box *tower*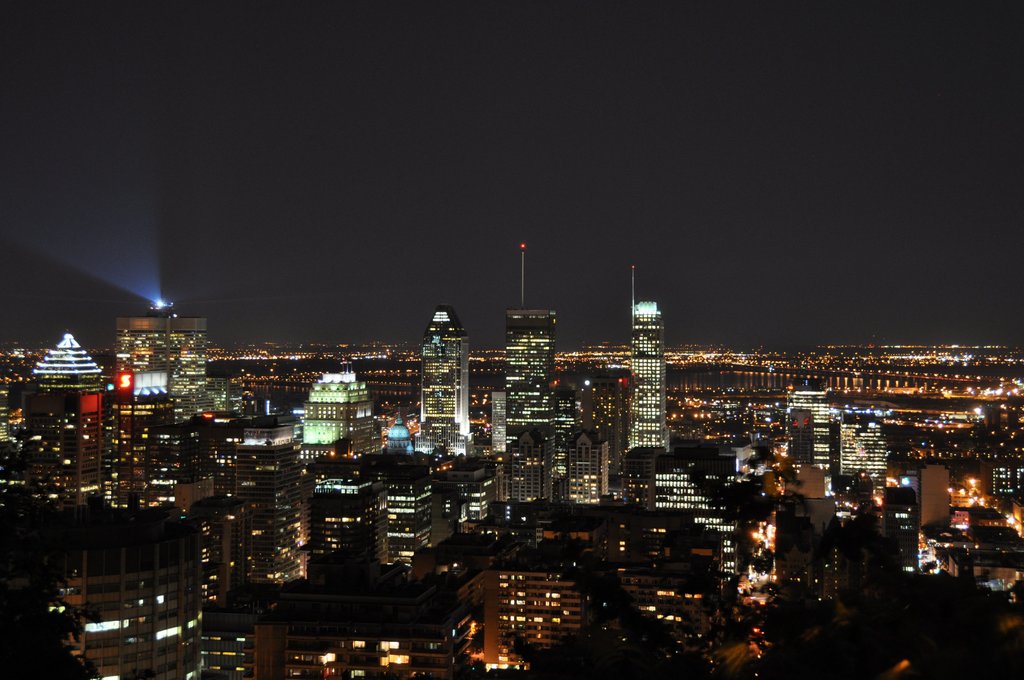
<region>414, 303, 476, 455</region>
